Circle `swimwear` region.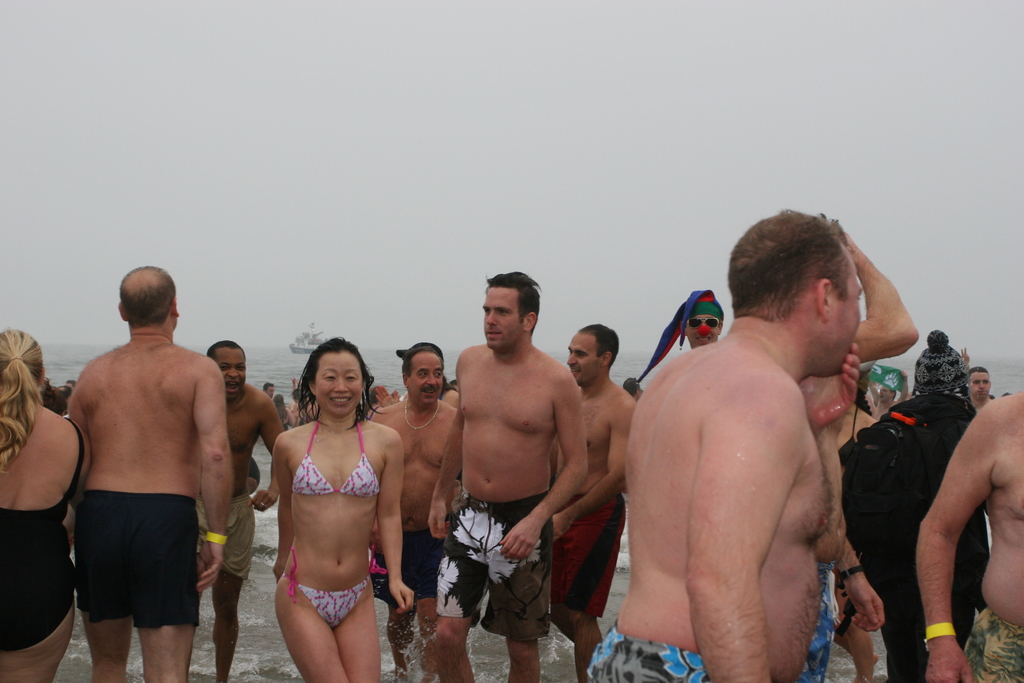
Region: rect(963, 600, 1023, 682).
